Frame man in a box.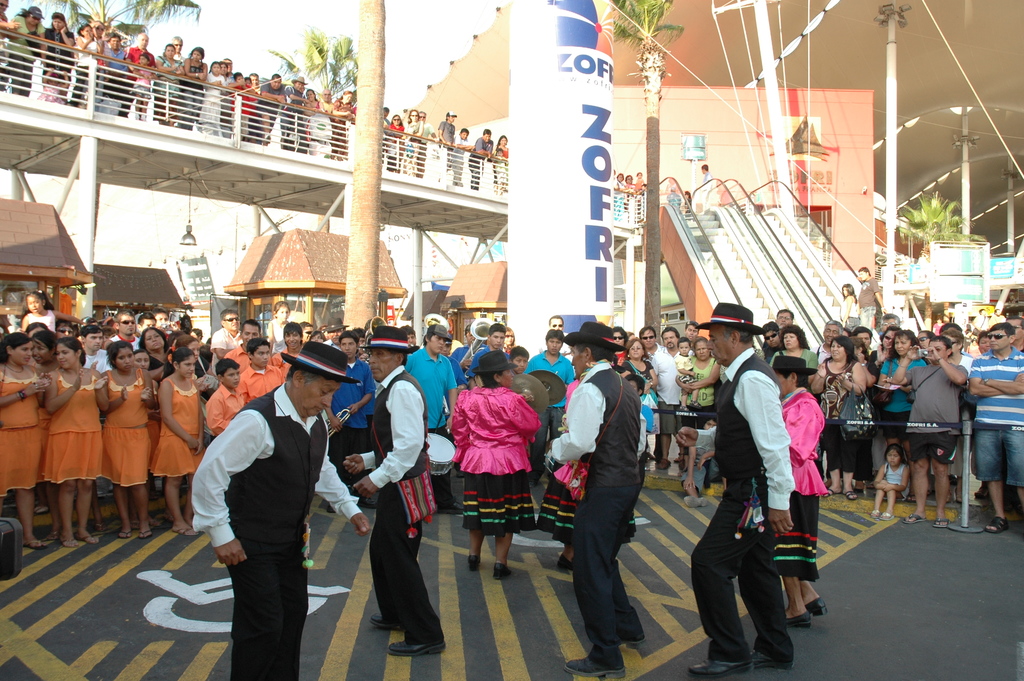
Rect(852, 266, 884, 335).
